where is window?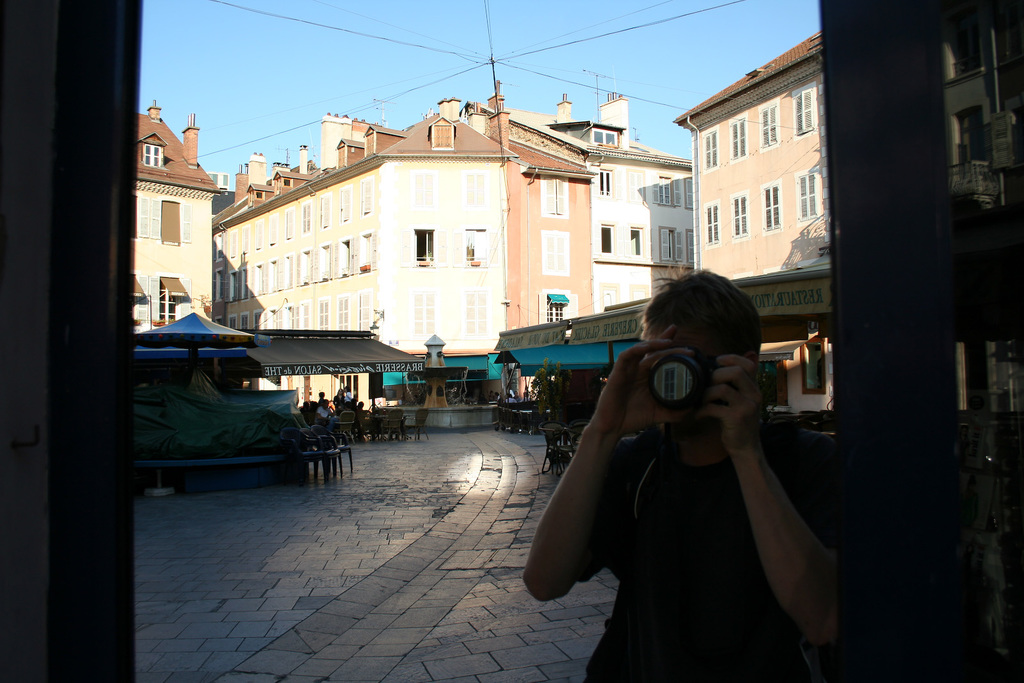
[x1=467, y1=168, x2=486, y2=202].
